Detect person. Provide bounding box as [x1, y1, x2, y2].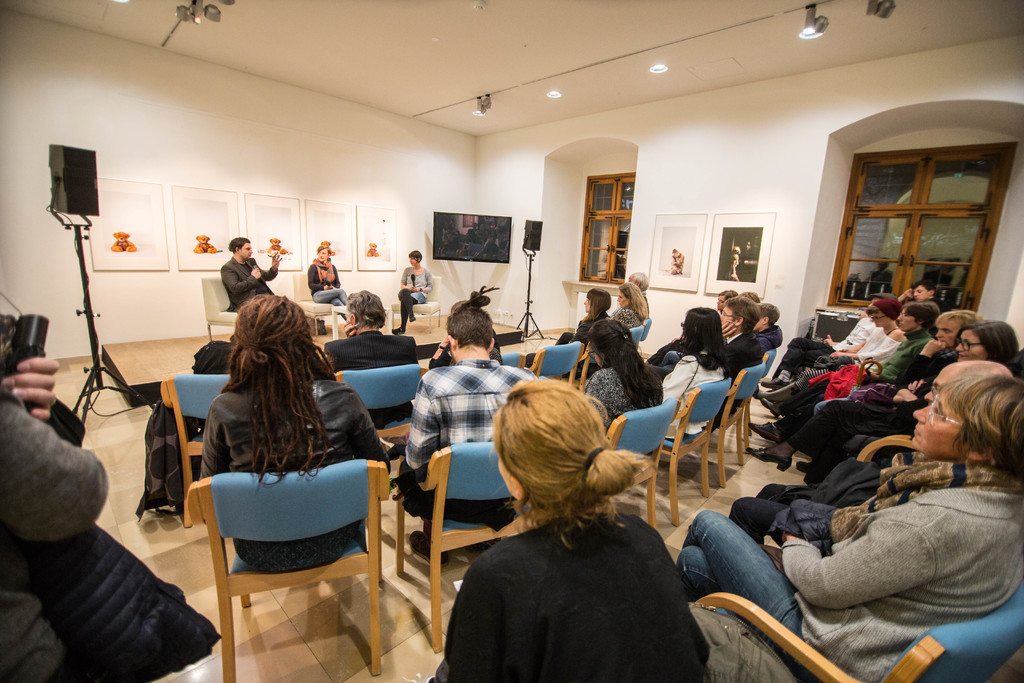
[321, 293, 422, 372].
